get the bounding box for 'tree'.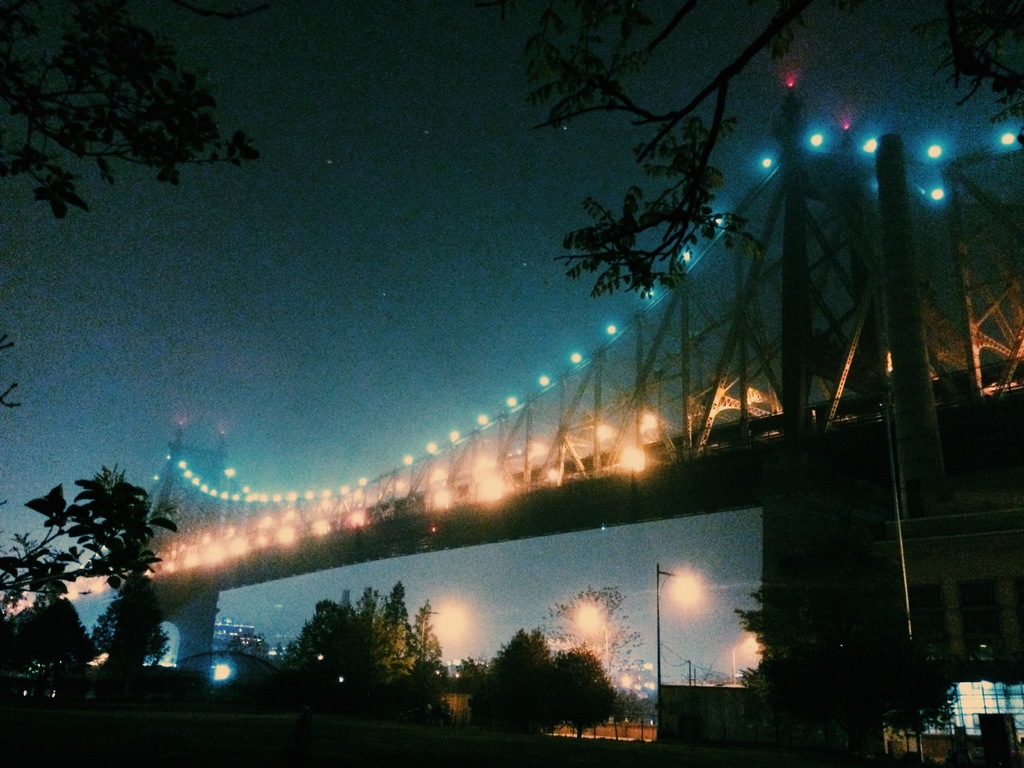
[left=676, top=658, right=712, bottom=685].
